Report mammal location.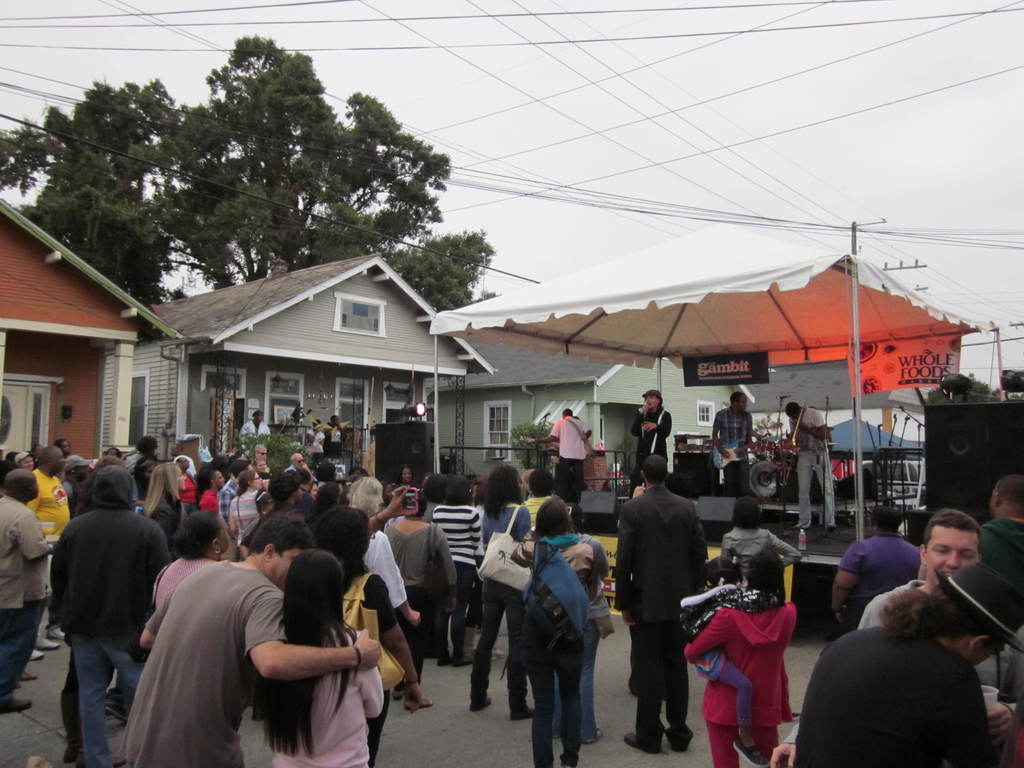
Report: left=36, top=446, right=156, bottom=756.
